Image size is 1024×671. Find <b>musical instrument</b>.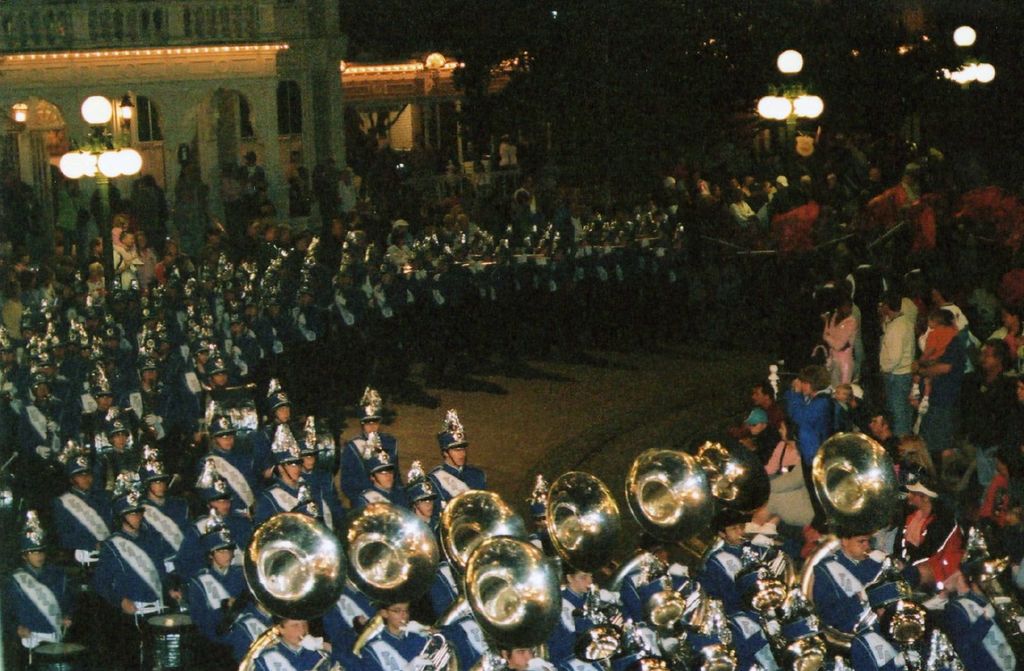
[760,569,833,670].
